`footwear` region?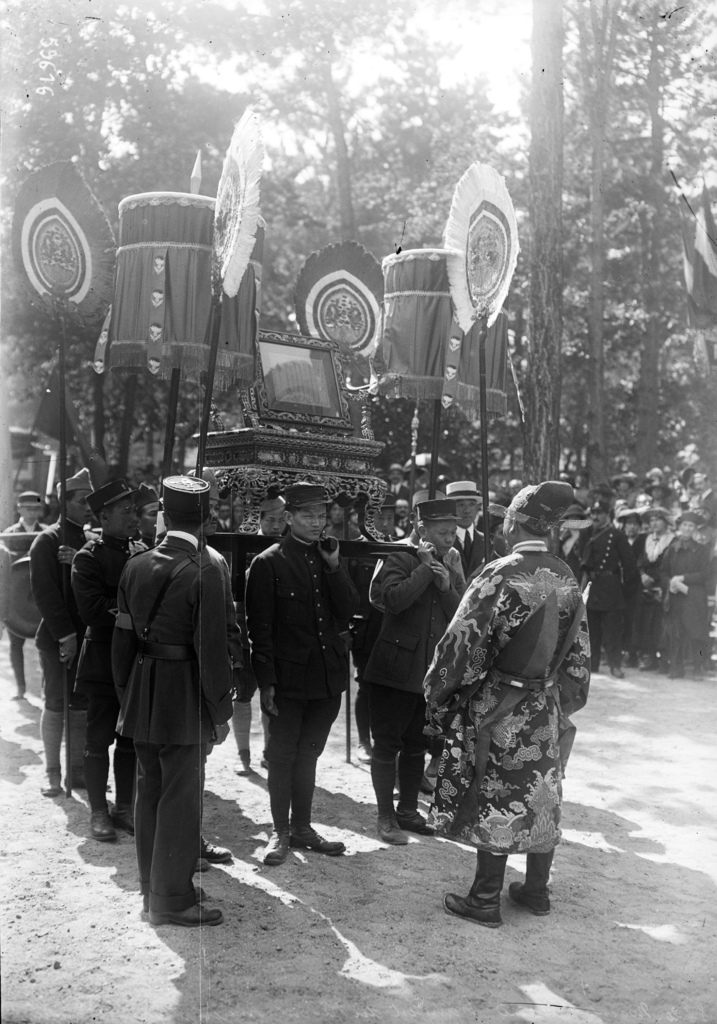
locate(141, 882, 210, 912)
